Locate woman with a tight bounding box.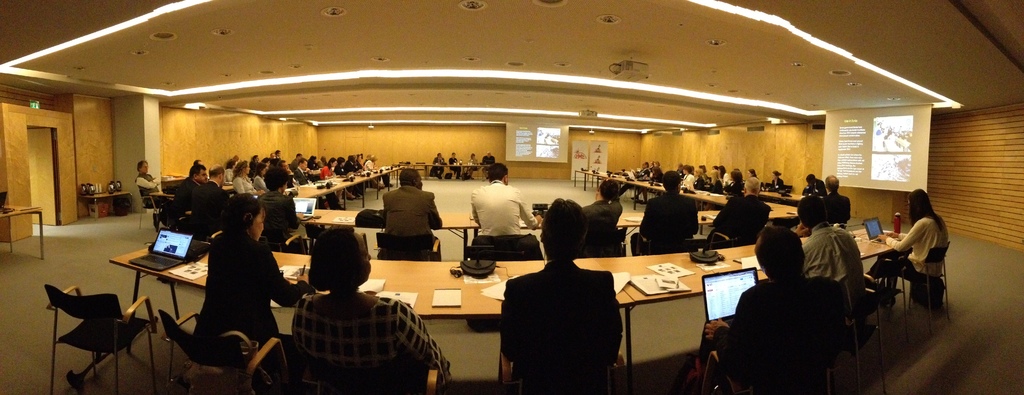
Rect(291, 225, 454, 394).
